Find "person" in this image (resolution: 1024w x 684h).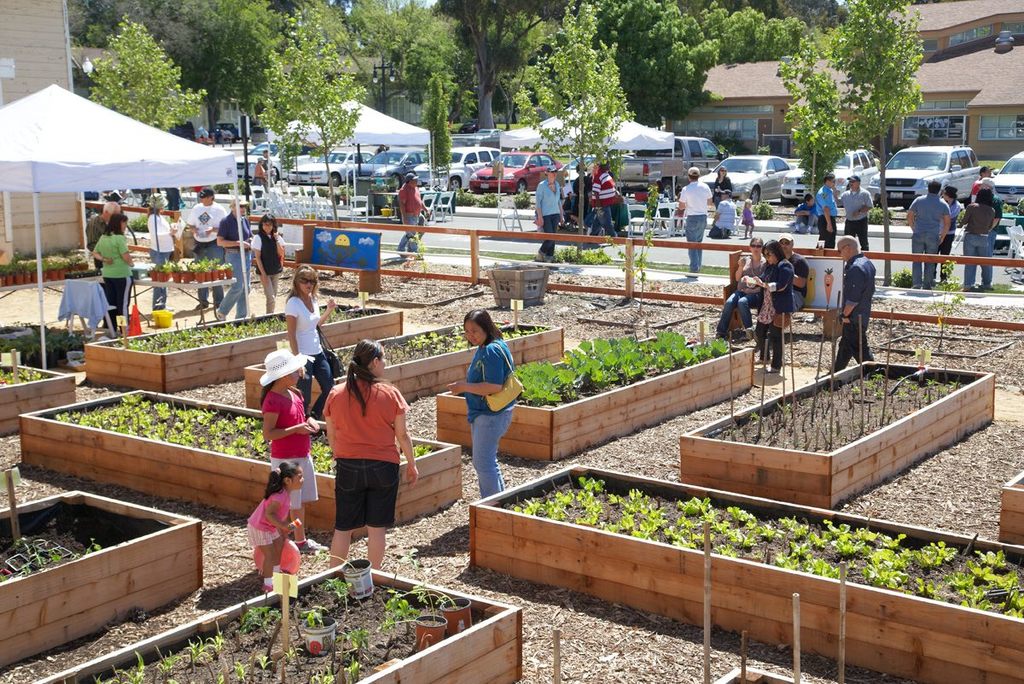
select_region(184, 189, 230, 309).
